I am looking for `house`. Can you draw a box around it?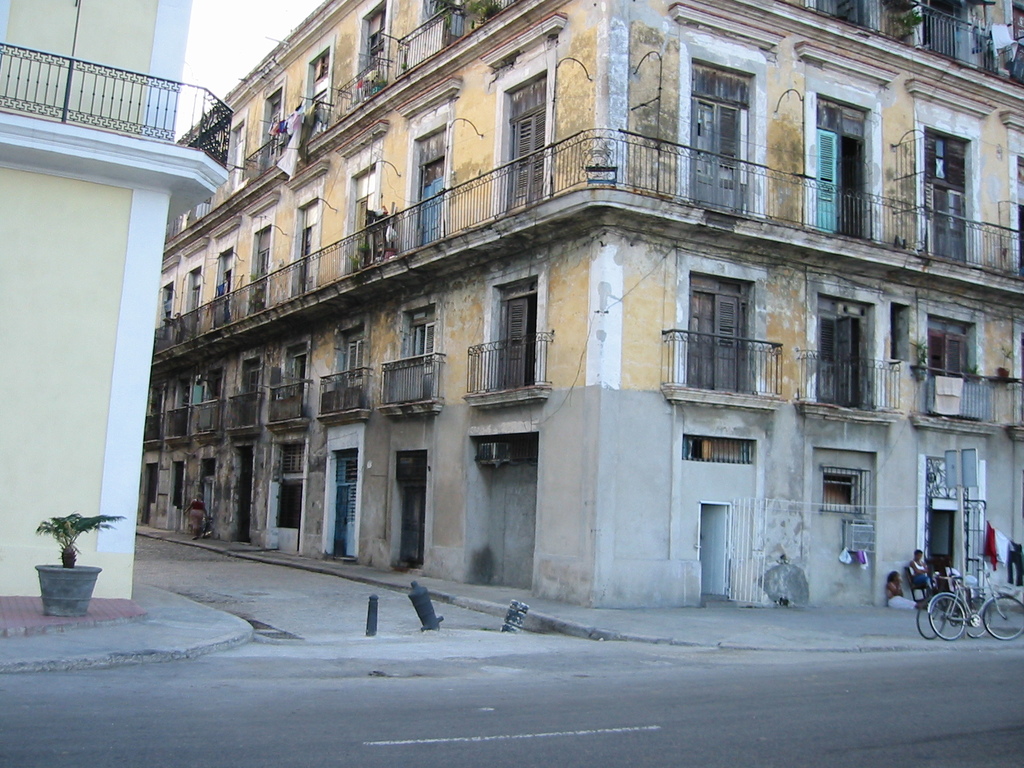
Sure, the bounding box is Rect(134, 0, 1023, 609).
